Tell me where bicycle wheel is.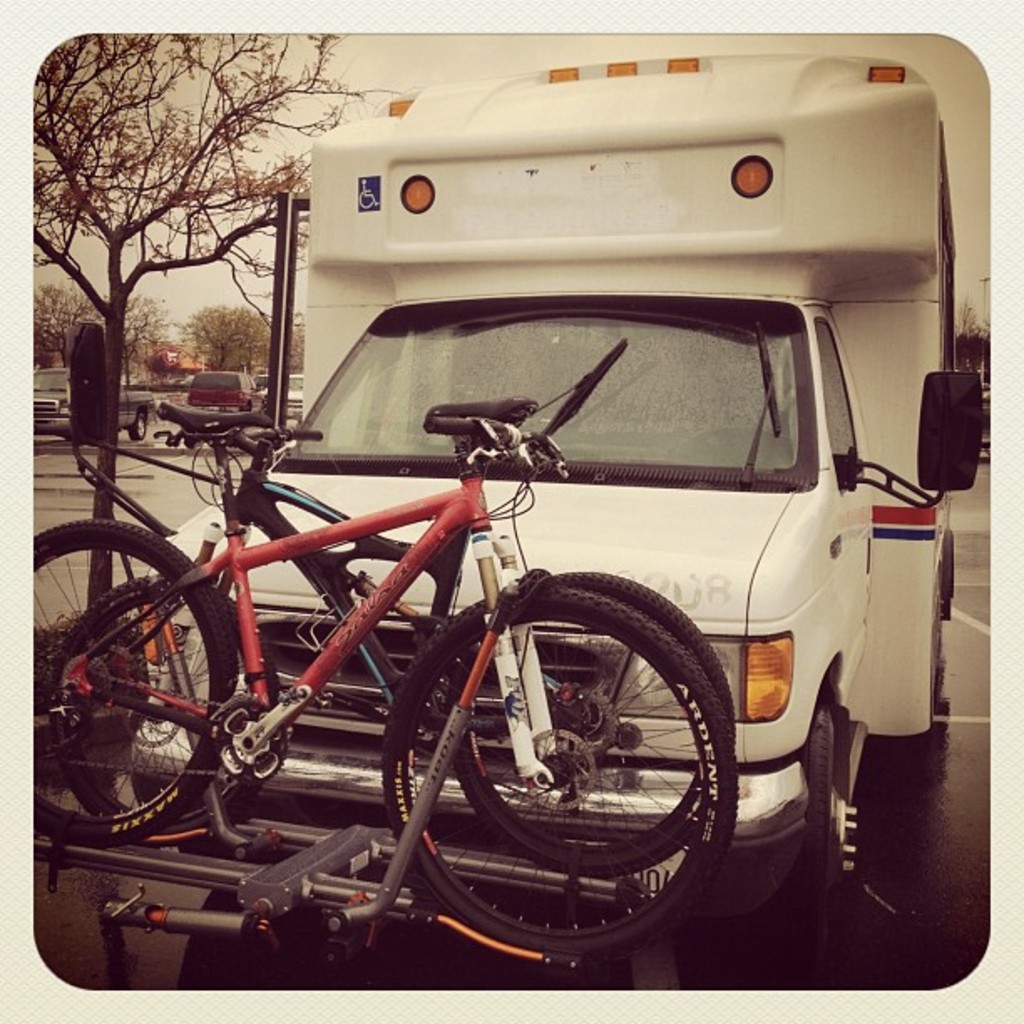
bicycle wheel is at bbox(50, 569, 273, 840).
